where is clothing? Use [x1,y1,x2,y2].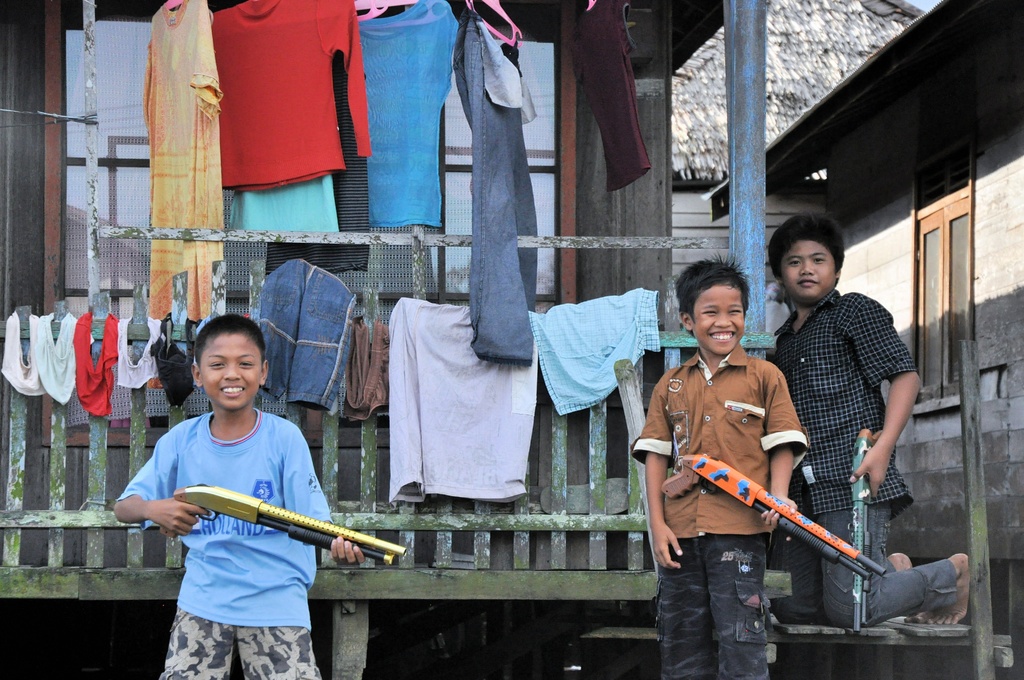
[569,0,650,191].
